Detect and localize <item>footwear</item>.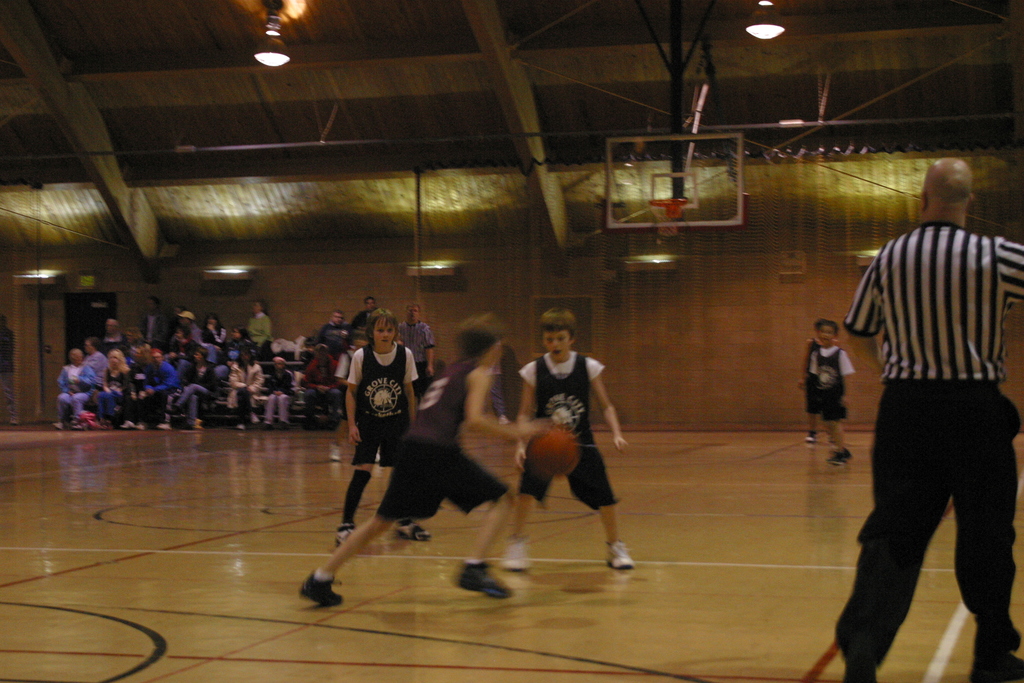
Localized at (x1=135, y1=423, x2=145, y2=432).
